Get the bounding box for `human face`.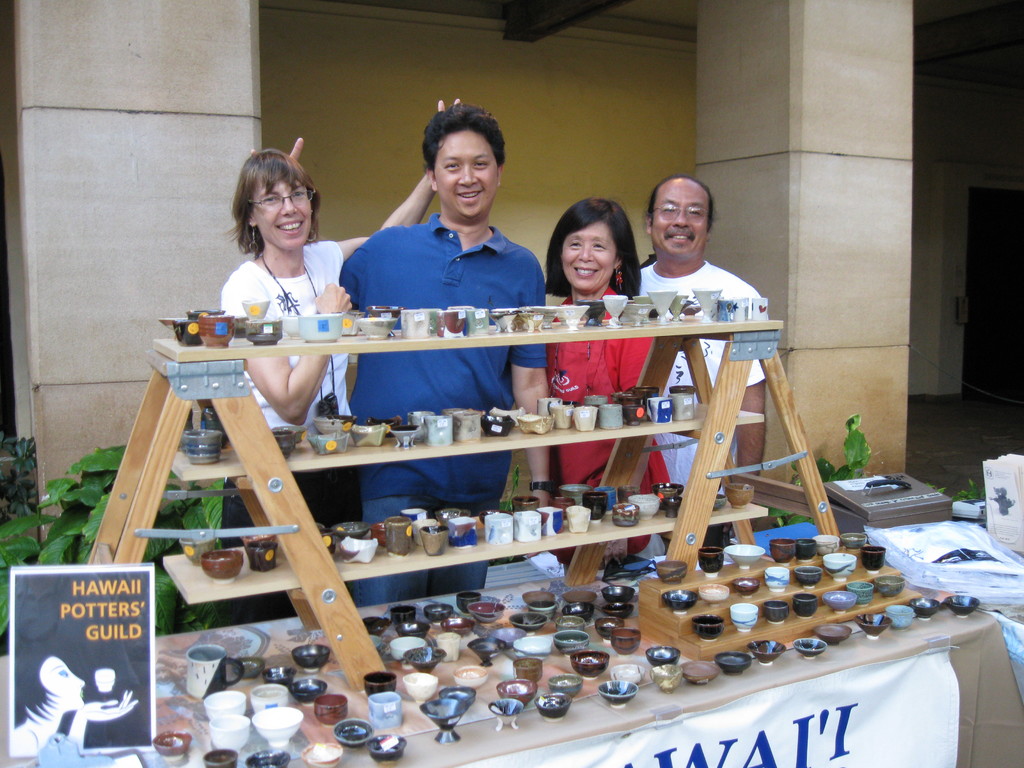
crop(652, 174, 708, 260).
